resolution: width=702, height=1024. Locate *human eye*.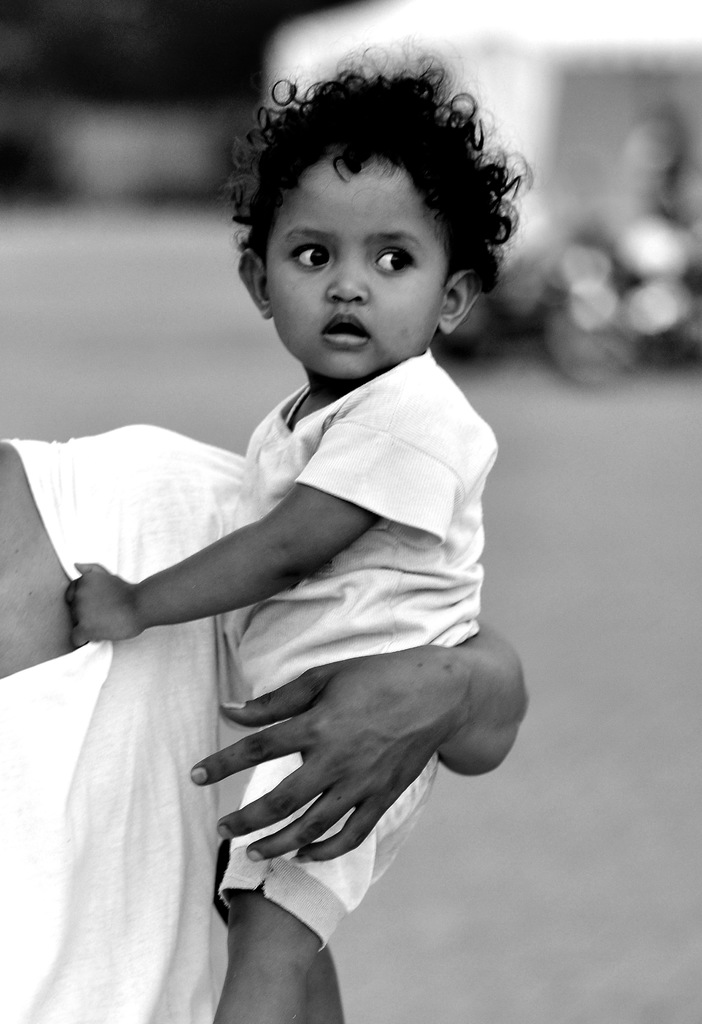
x1=282 y1=237 x2=335 y2=273.
